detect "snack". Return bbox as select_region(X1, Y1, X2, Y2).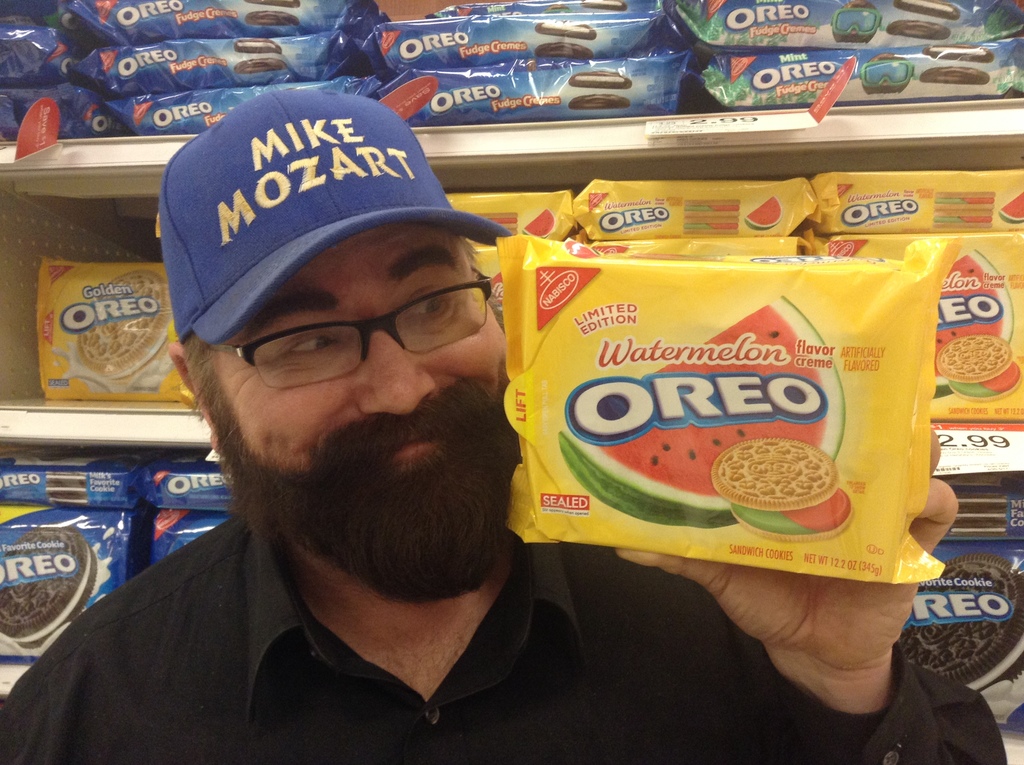
select_region(708, 436, 858, 545).
